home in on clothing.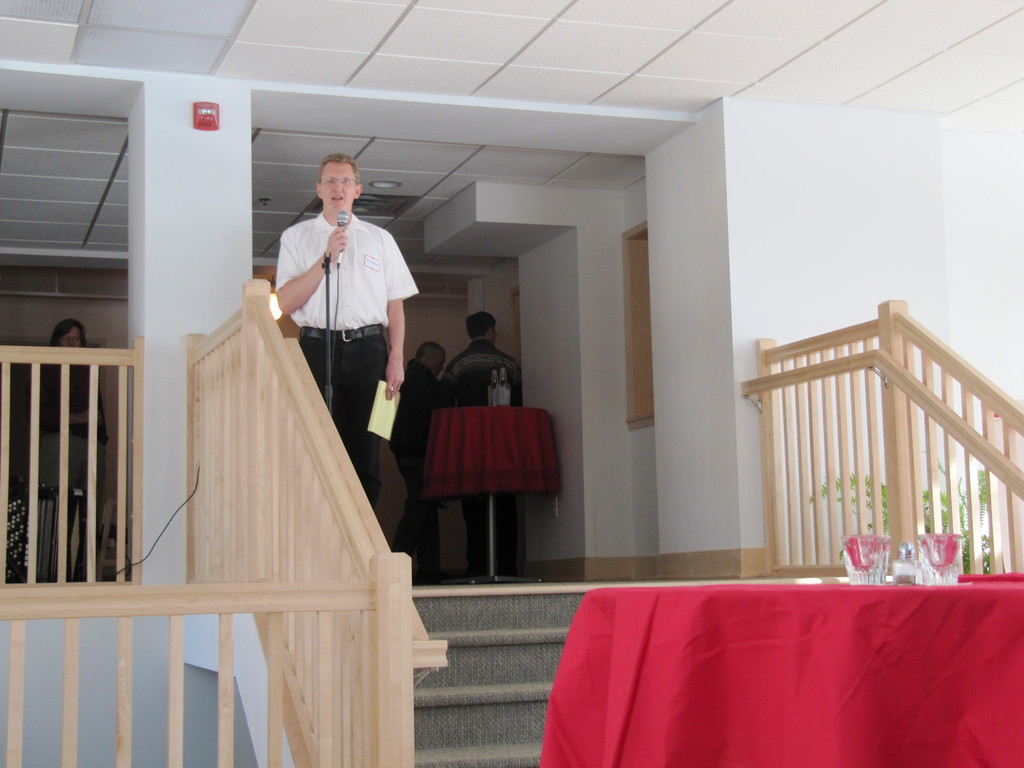
Homed in at BBox(392, 359, 445, 581).
